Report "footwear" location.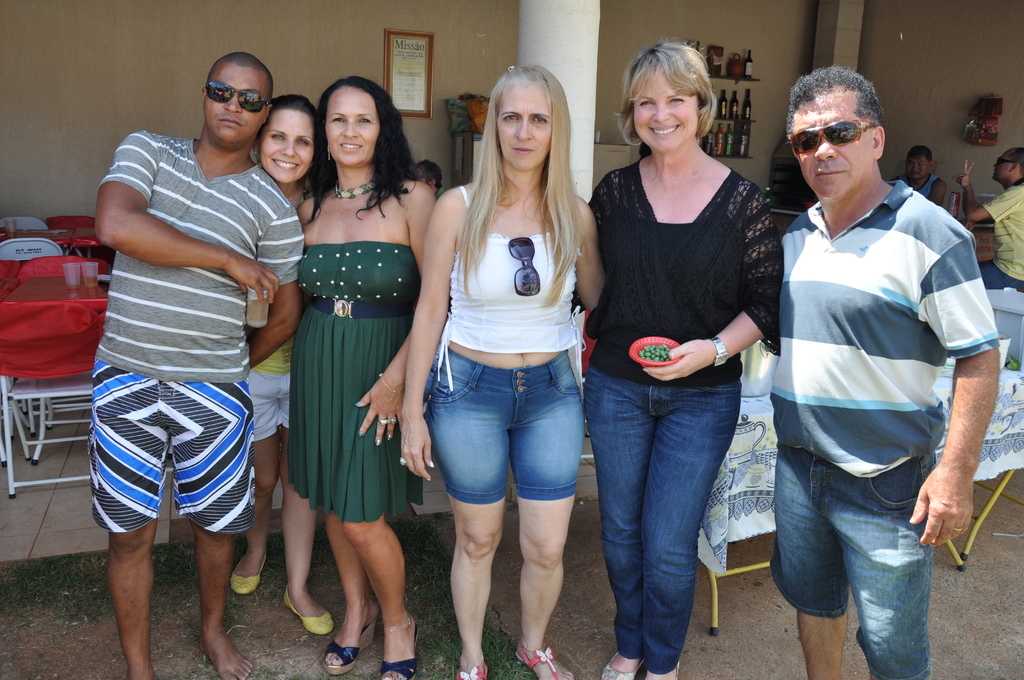
Report: bbox=[600, 650, 646, 679].
